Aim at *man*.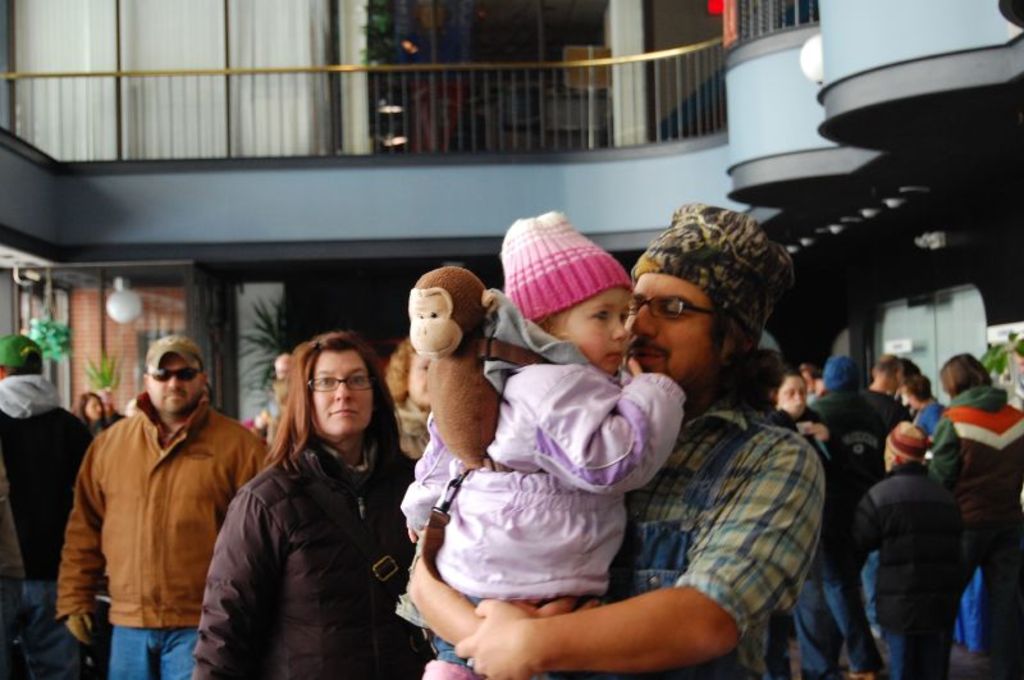
Aimed at (x1=404, y1=198, x2=828, y2=679).
